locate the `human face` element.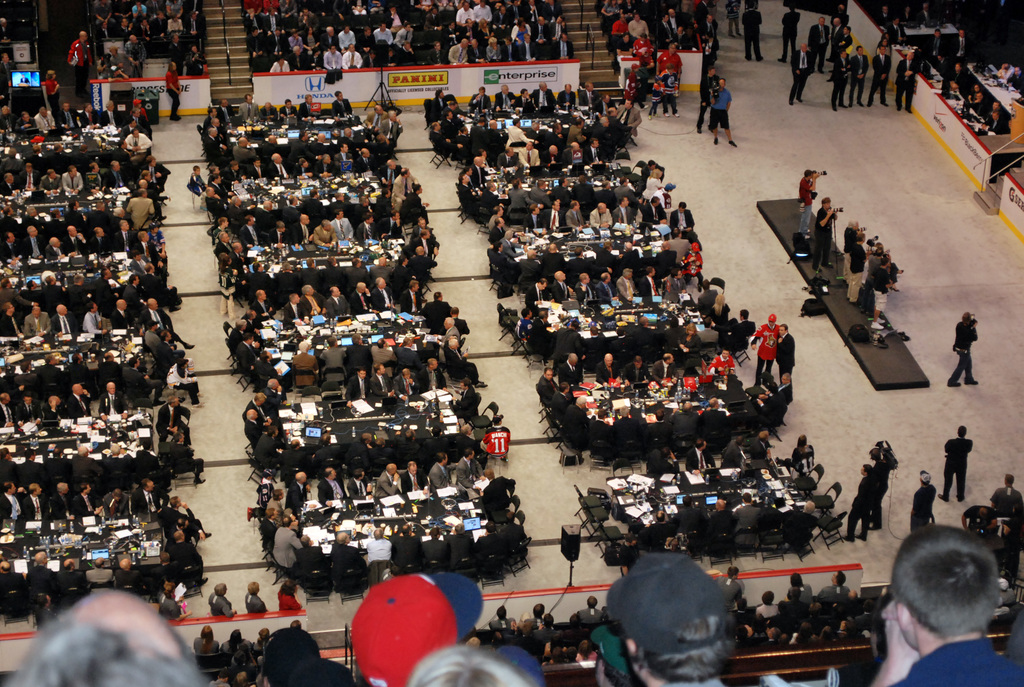
Element bbox: (left=461, top=39, right=468, bottom=49).
